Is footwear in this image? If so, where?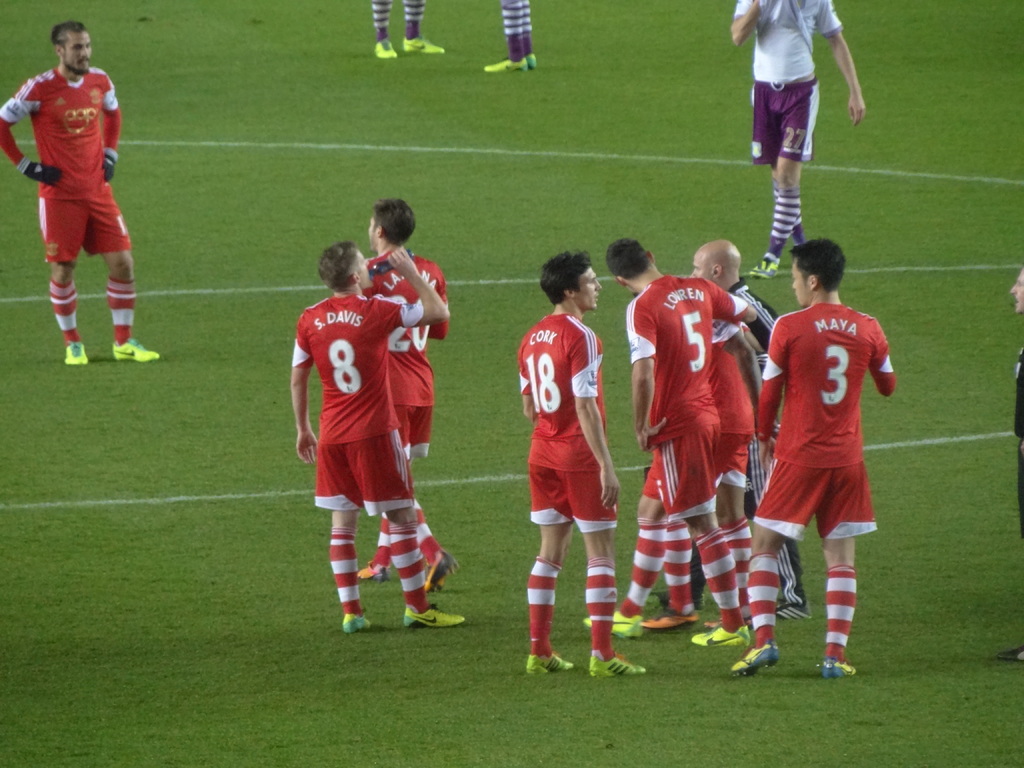
Yes, at bbox=[478, 57, 538, 77].
